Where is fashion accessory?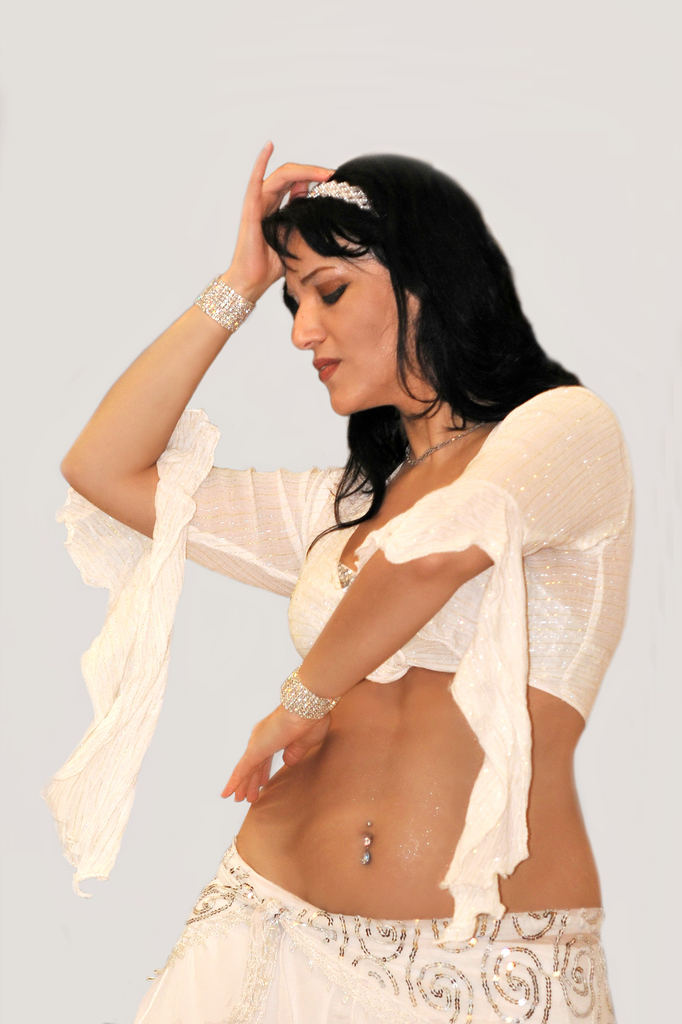
locate(277, 666, 341, 724).
